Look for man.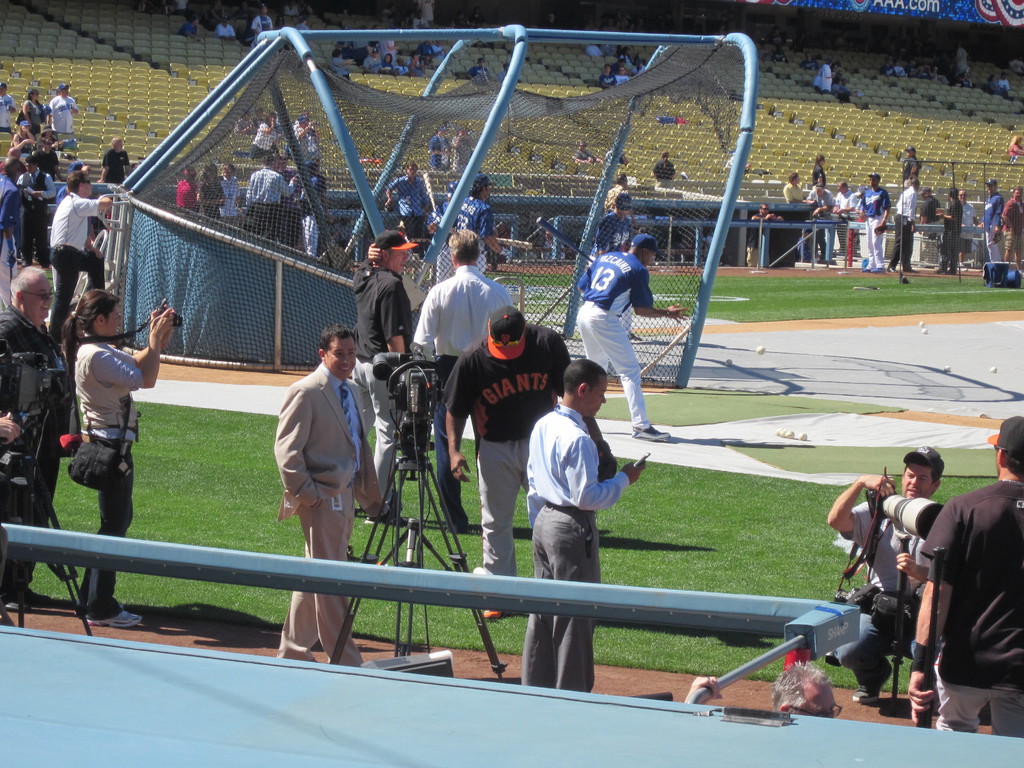
Found: (632, 58, 646, 75).
